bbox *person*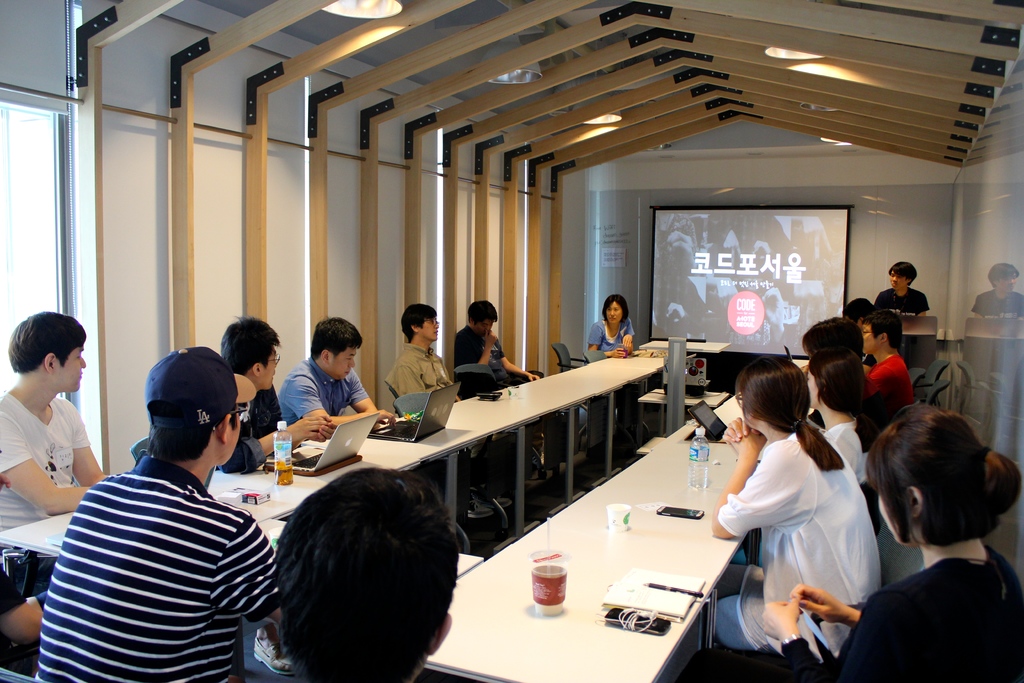
crop(459, 297, 513, 405)
